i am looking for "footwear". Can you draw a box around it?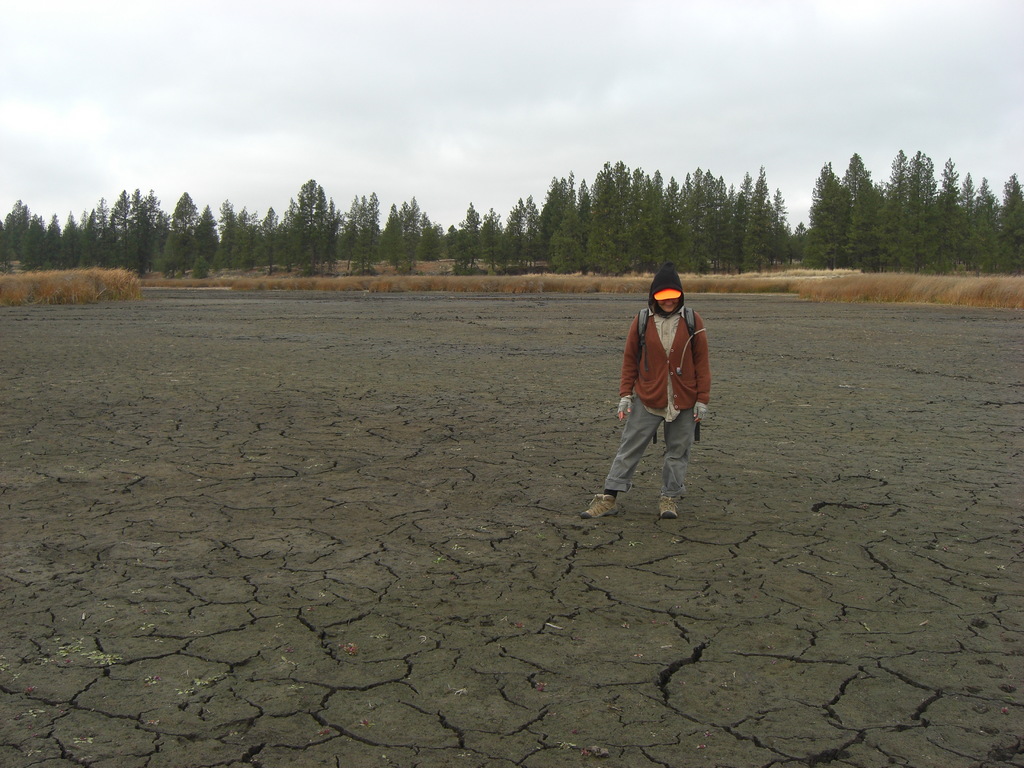
Sure, the bounding box is region(662, 490, 678, 519).
